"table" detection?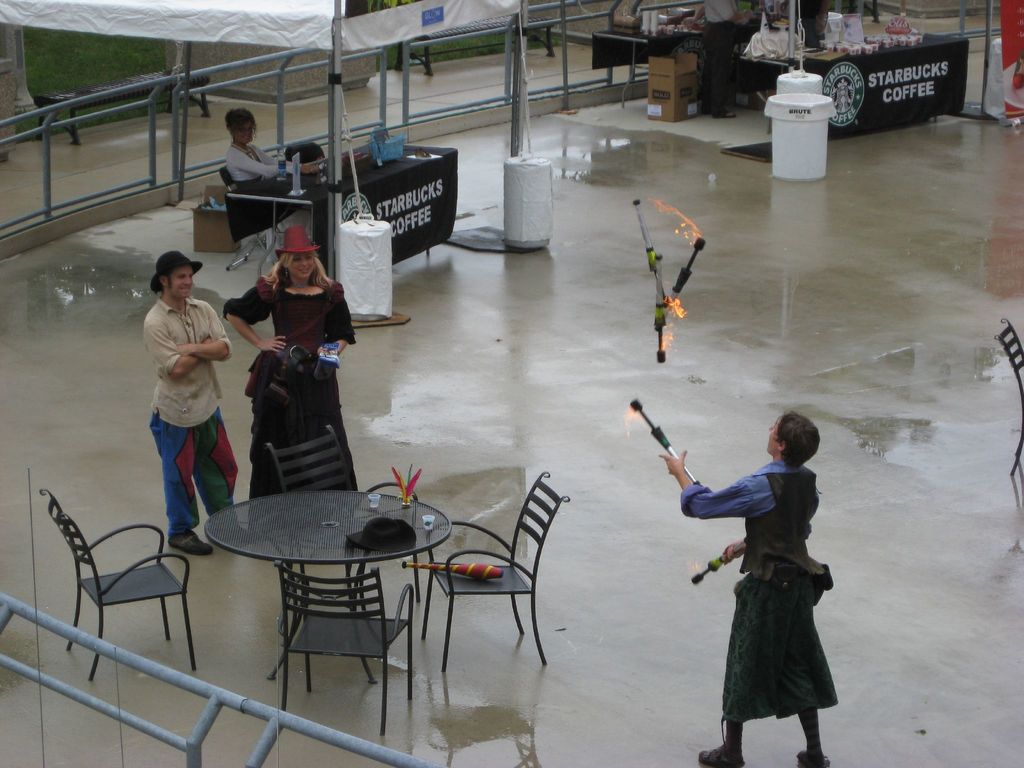
225,134,460,281
